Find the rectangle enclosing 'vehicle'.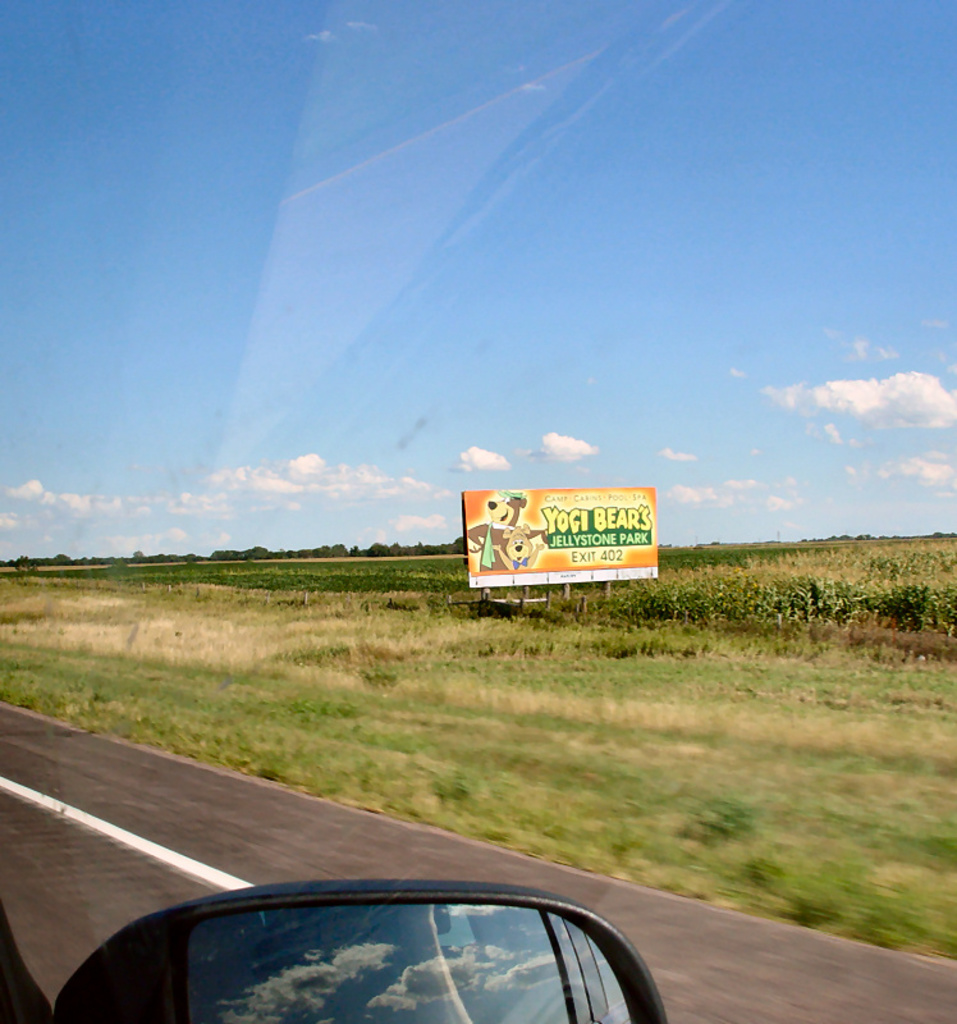
l=86, t=883, r=714, b=1023.
